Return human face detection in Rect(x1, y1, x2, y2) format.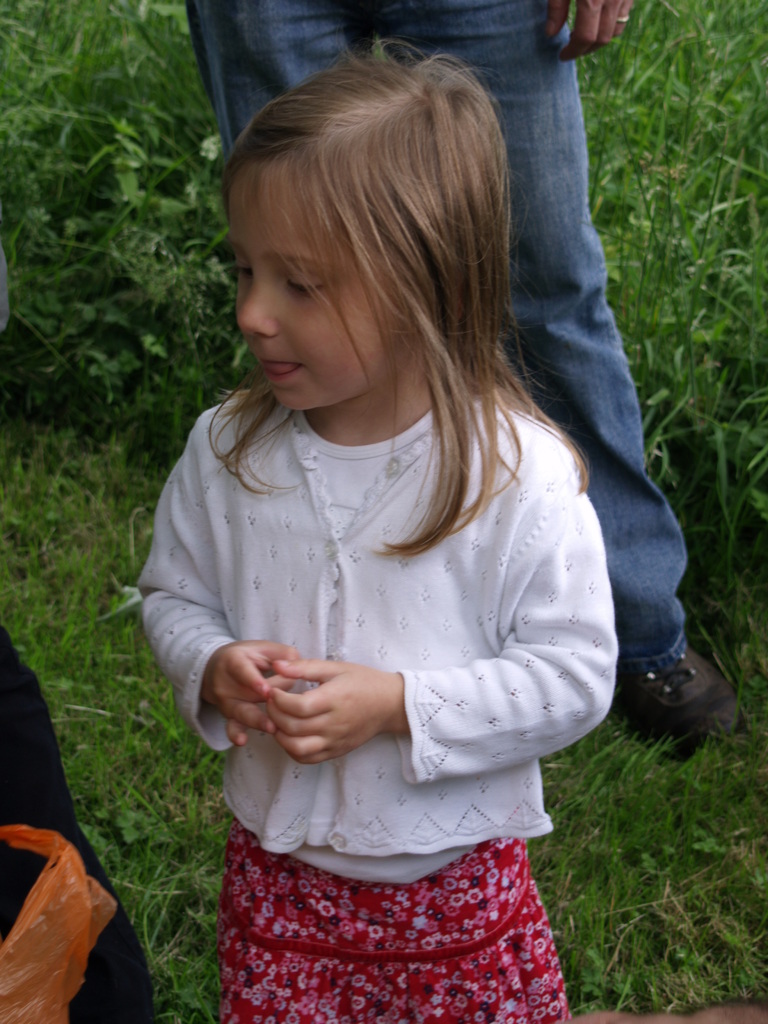
Rect(230, 159, 408, 407).
